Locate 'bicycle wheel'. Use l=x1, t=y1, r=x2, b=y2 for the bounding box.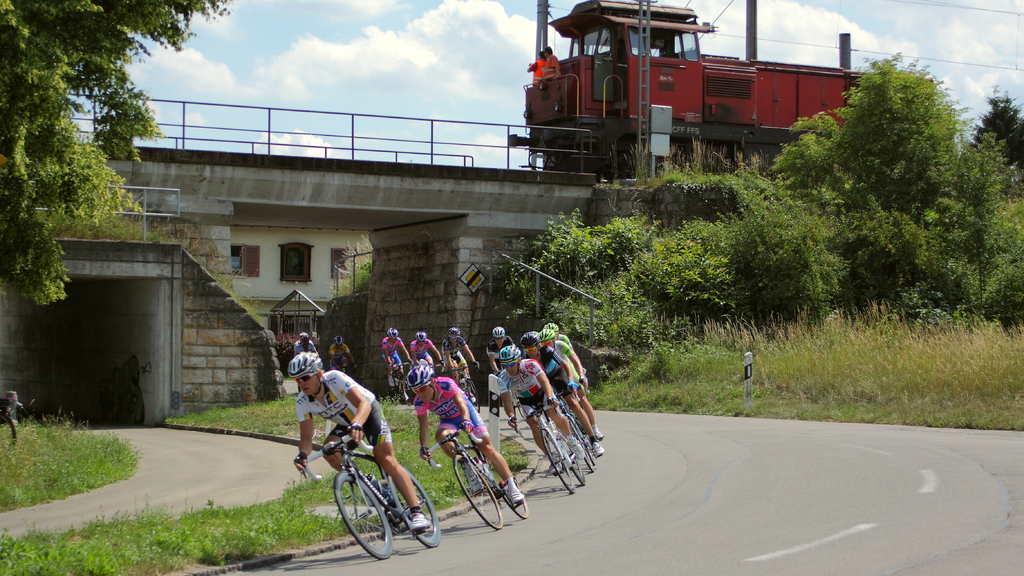
l=460, t=374, r=480, b=413.
